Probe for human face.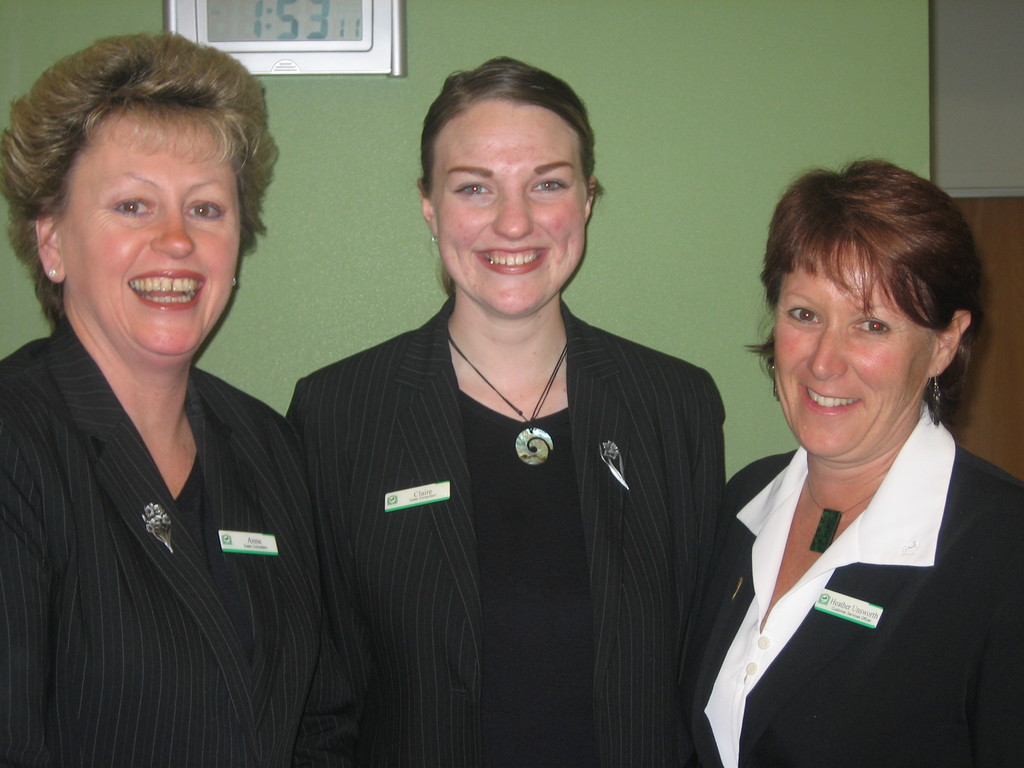
Probe result: box(51, 97, 237, 358).
